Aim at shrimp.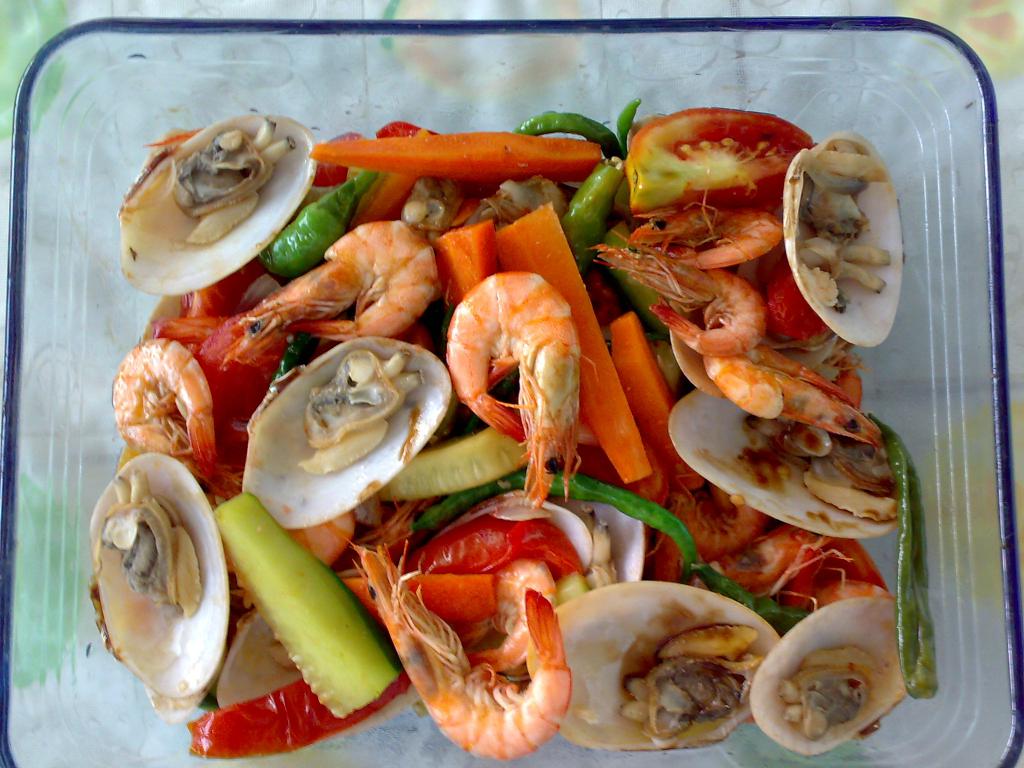
Aimed at [344, 535, 570, 761].
